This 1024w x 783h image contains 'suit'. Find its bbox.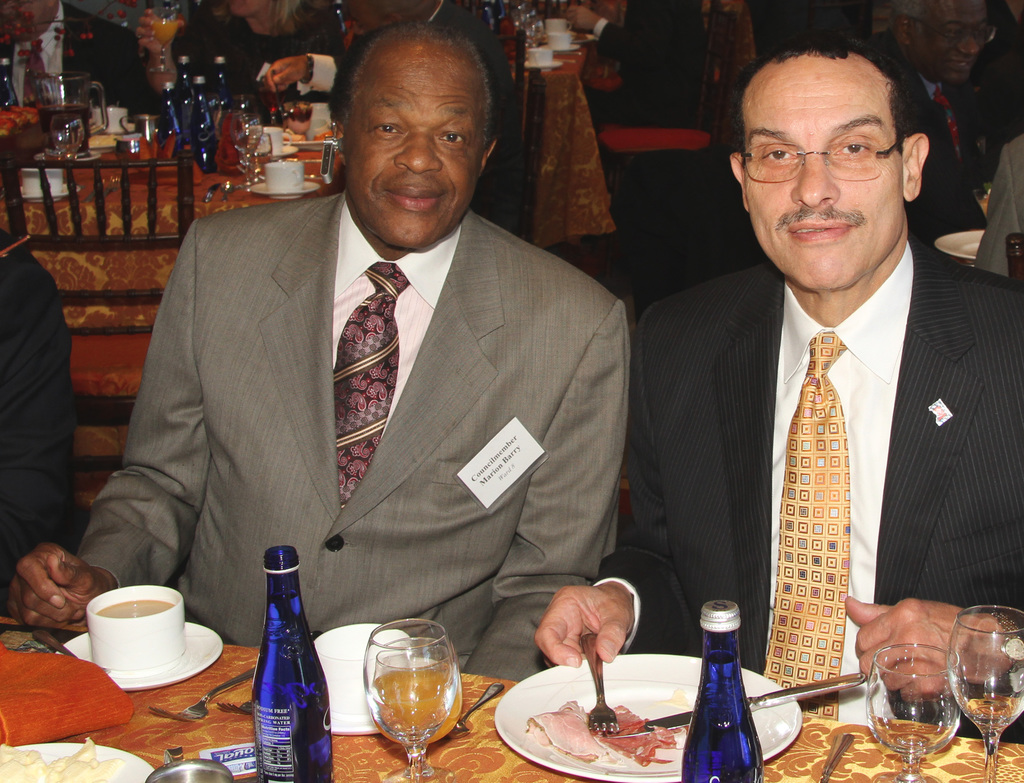
{"x1": 586, "y1": 215, "x2": 1023, "y2": 742}.
